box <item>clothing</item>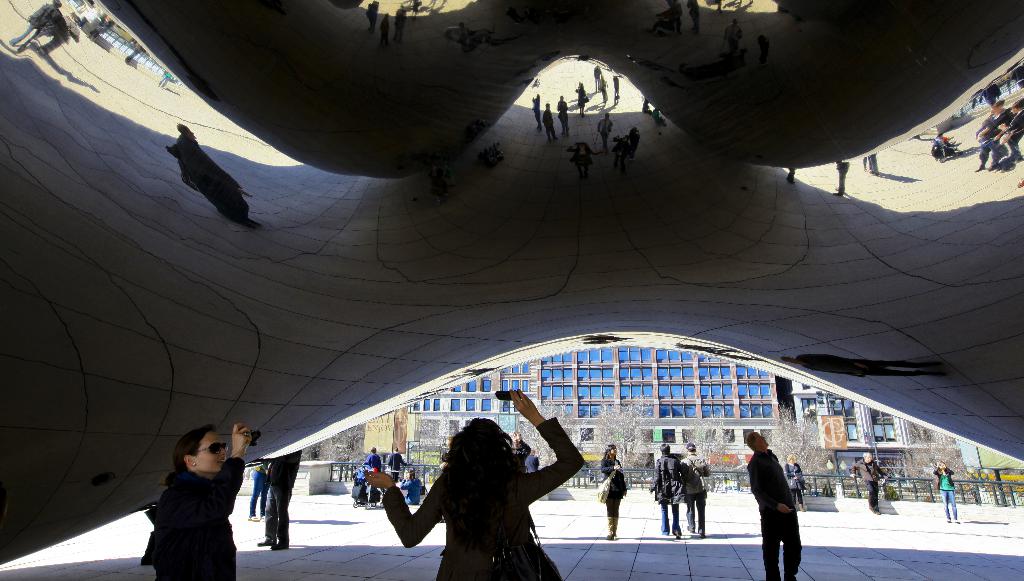
(381,419,581,580)
